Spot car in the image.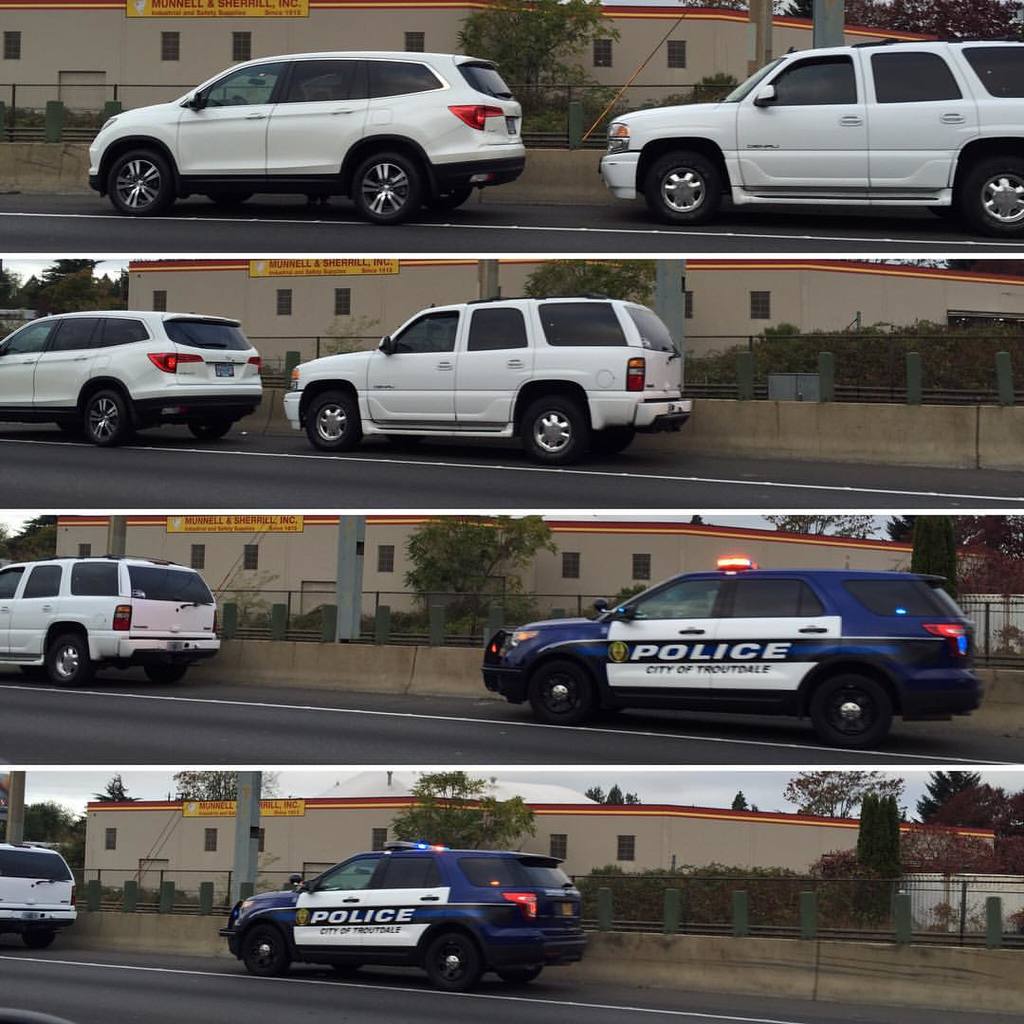
car found at (x1=0, y1=554, x2=225, y2=688).
